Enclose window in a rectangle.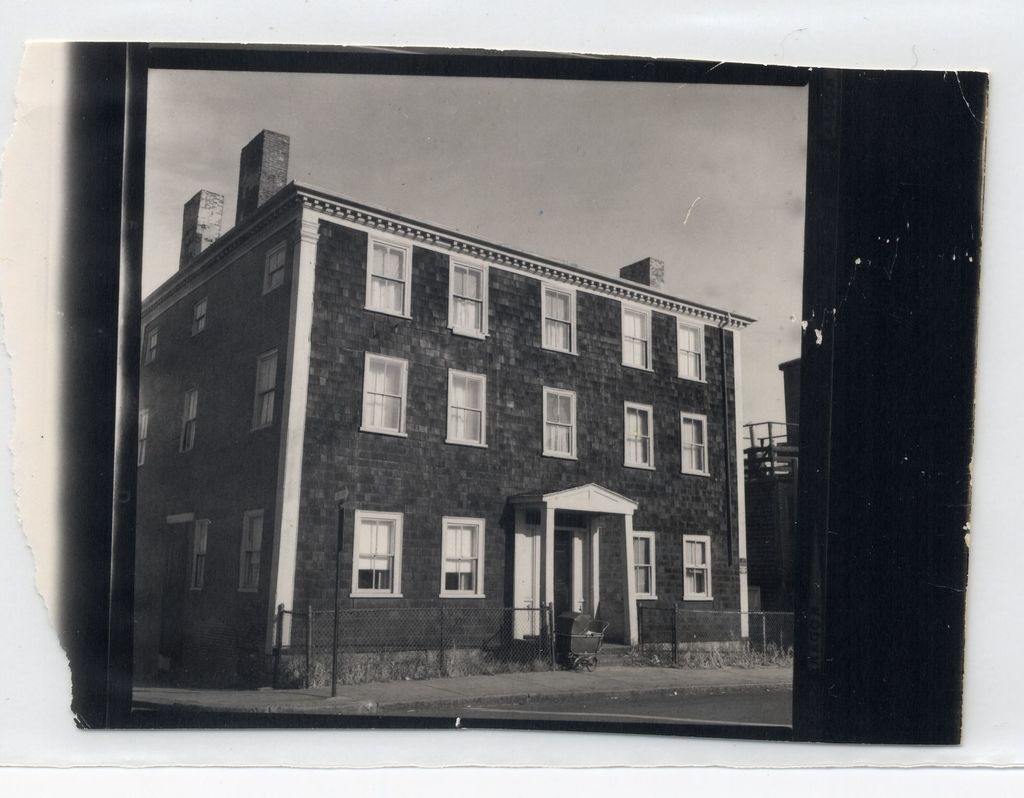
(x1=238, y1=512, x2=261, y2=592).
